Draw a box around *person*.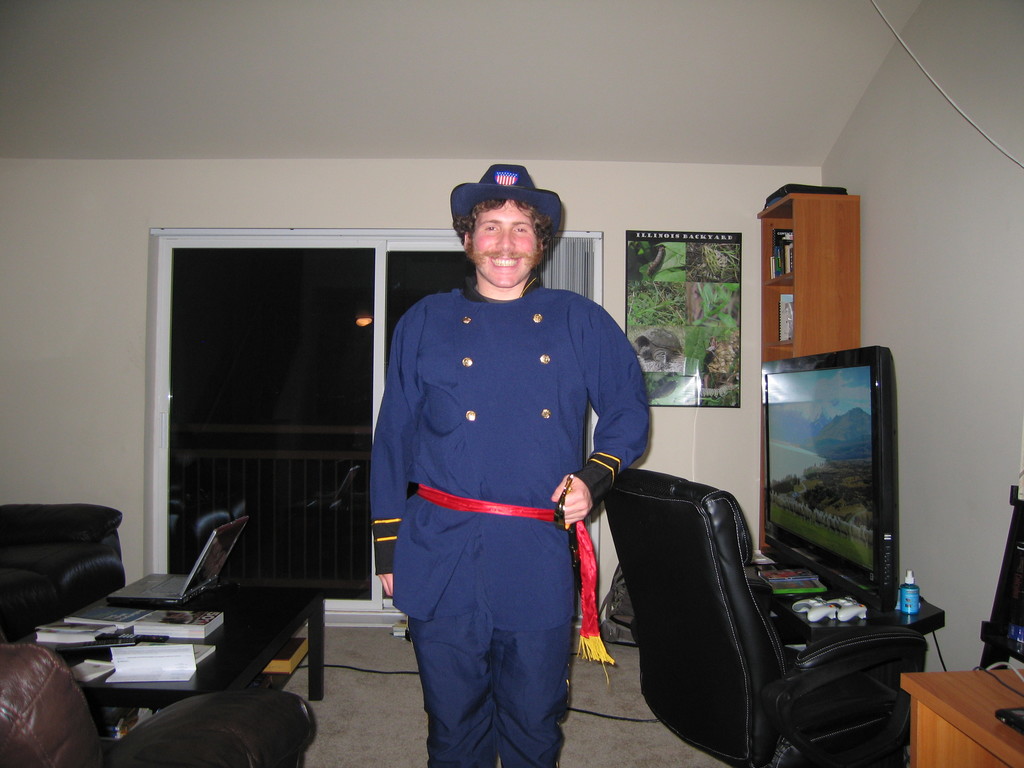
region(371, 164, 651, 767).
